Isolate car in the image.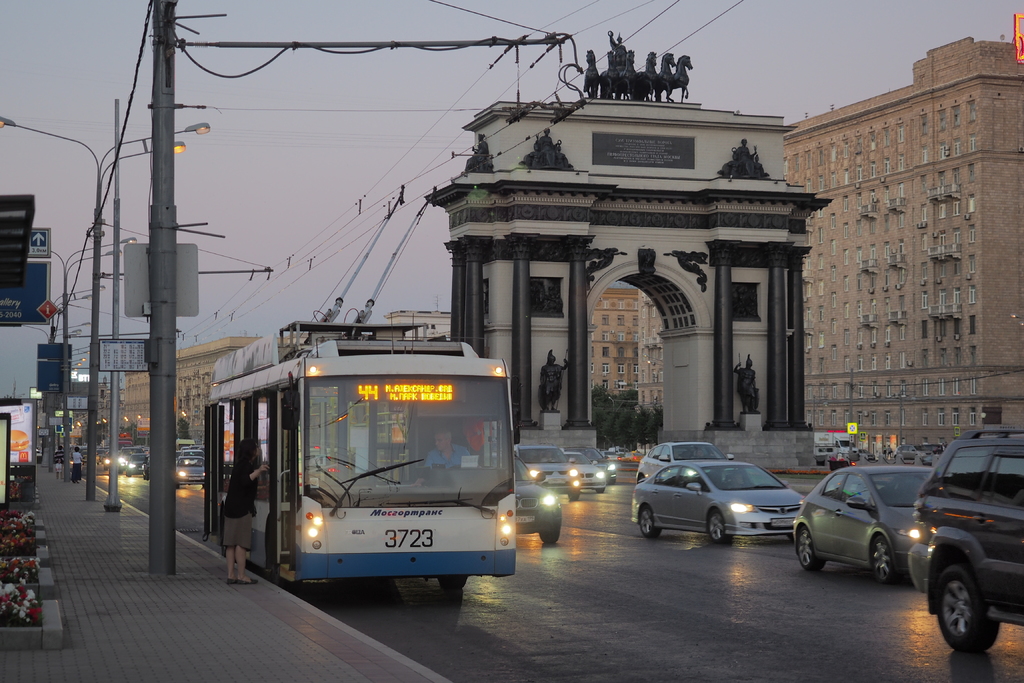
Isolated region: box(175, 435, 196, 454).
